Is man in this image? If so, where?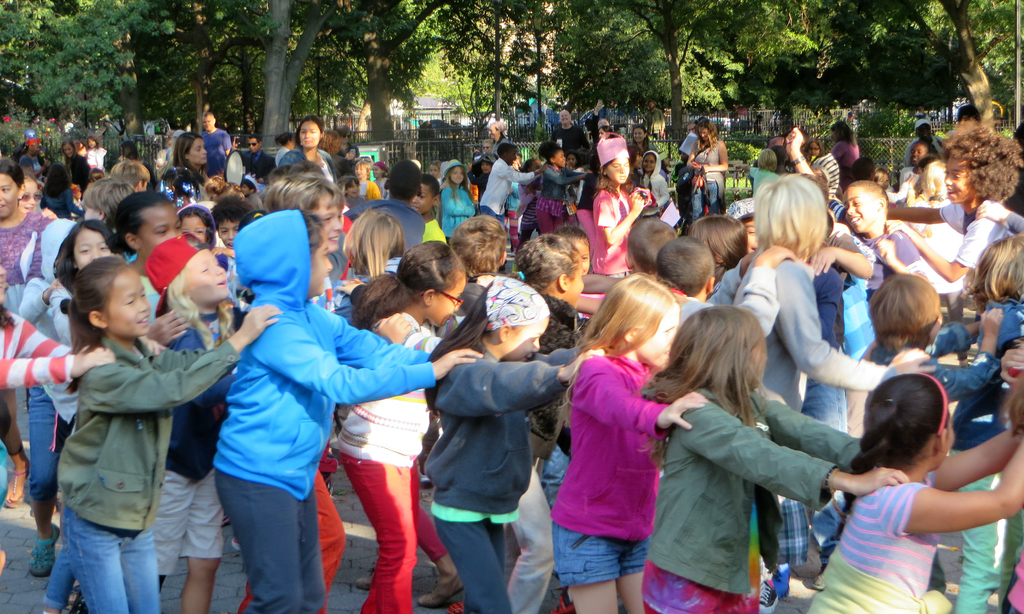
Yes, at l=551, t=104, r=588, b=150.
